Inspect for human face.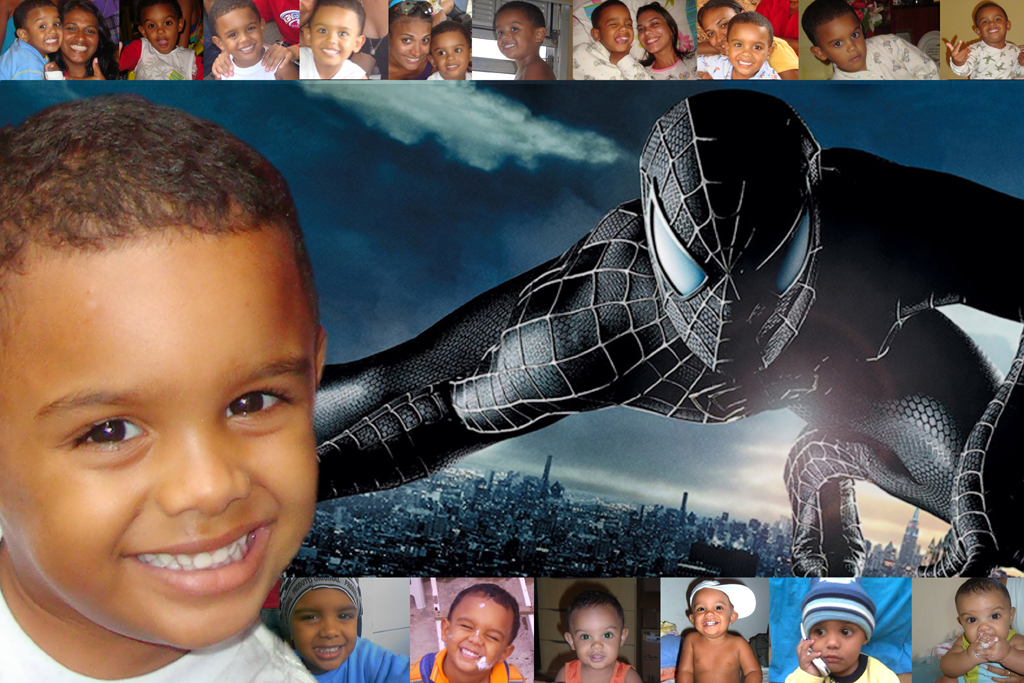
Inspection: Rect(729, 24, 770, 75).
